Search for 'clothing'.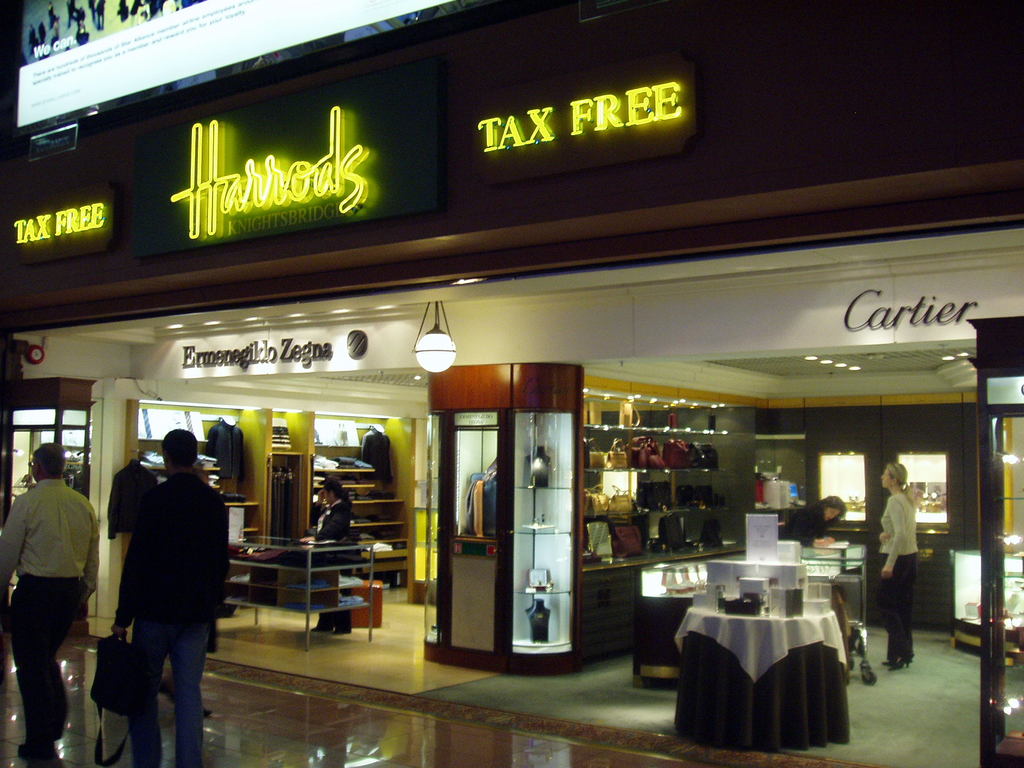
Found at (783, 502, 829, 547).
